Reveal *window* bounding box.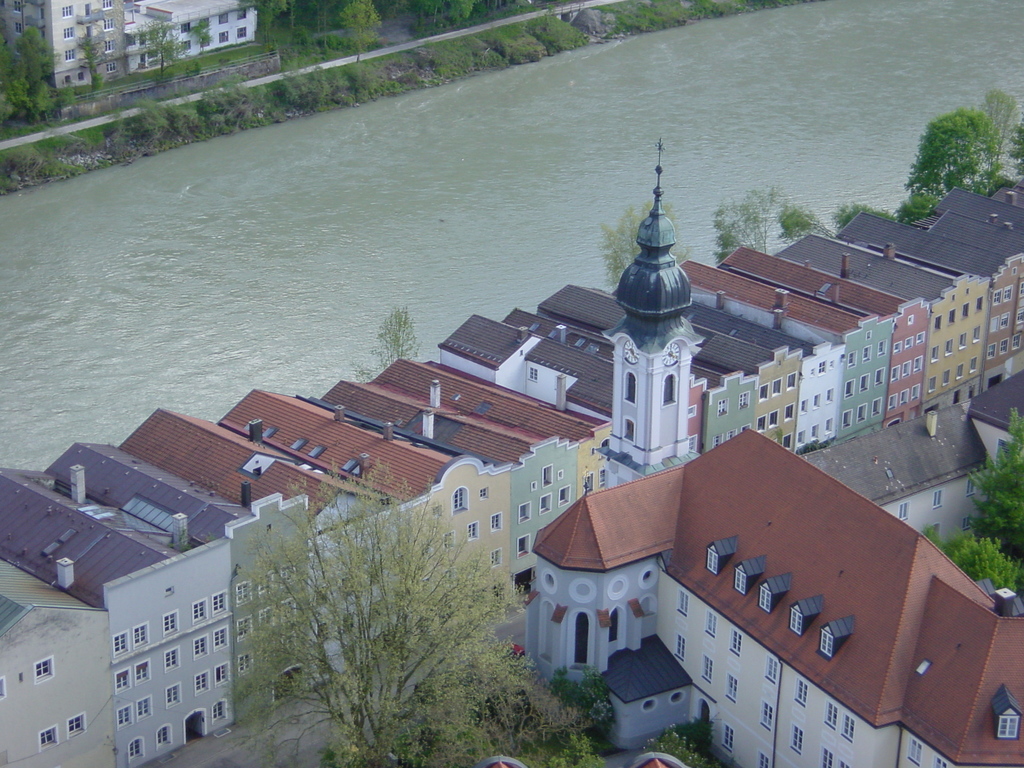
Revealed: (901, 337, 916, 347).
